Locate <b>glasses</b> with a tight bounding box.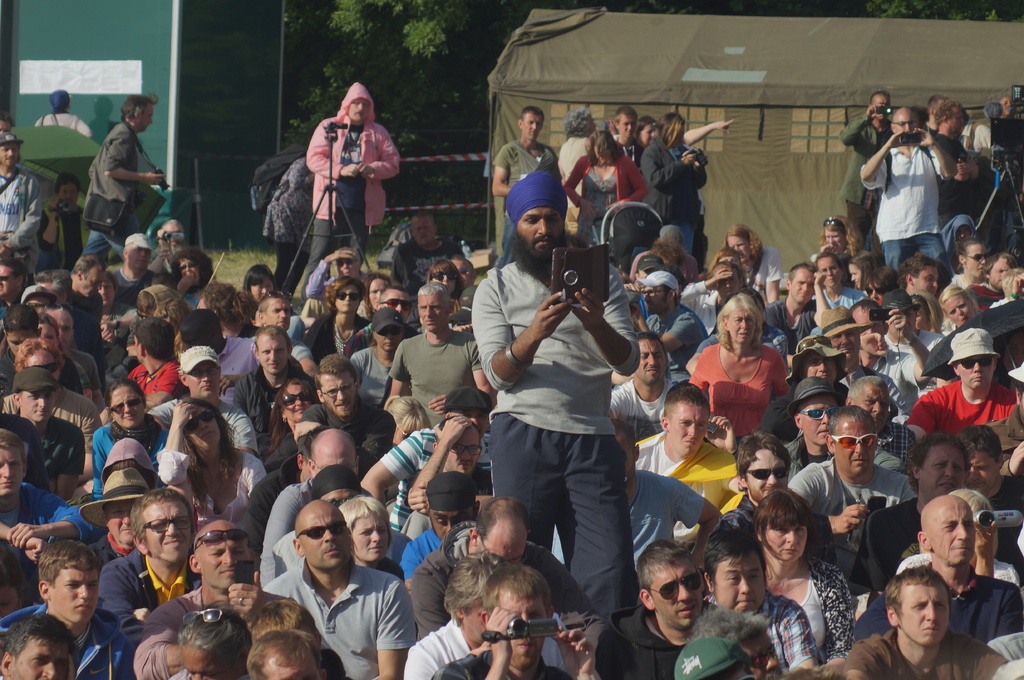
<box>294,521,344,541</box>.
